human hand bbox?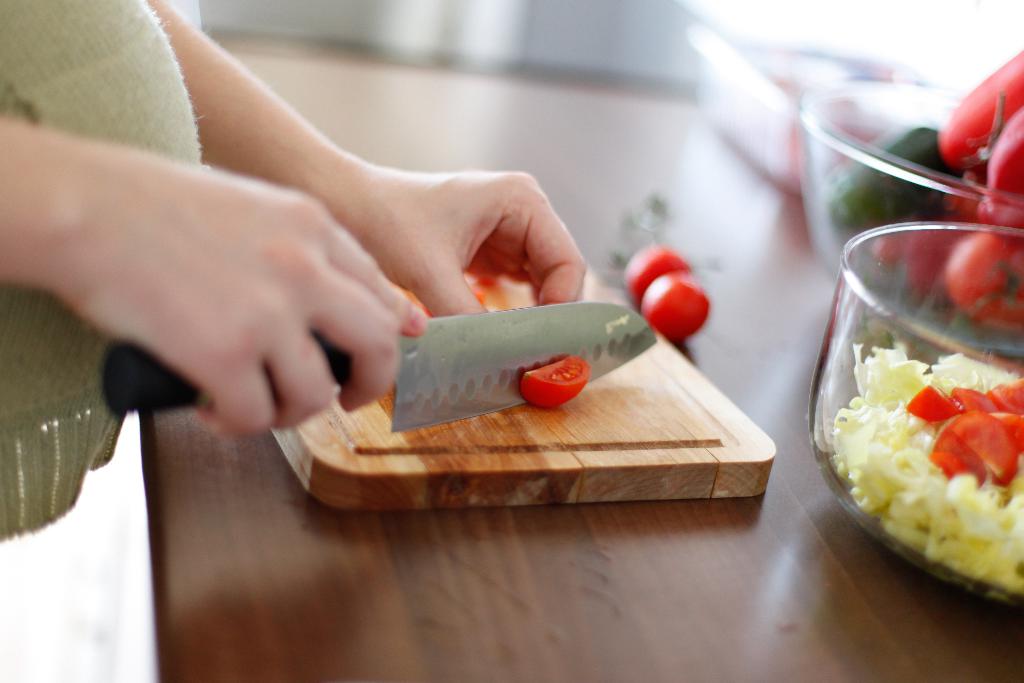
(x1=13, y1=128, x2=445, y2=441)
